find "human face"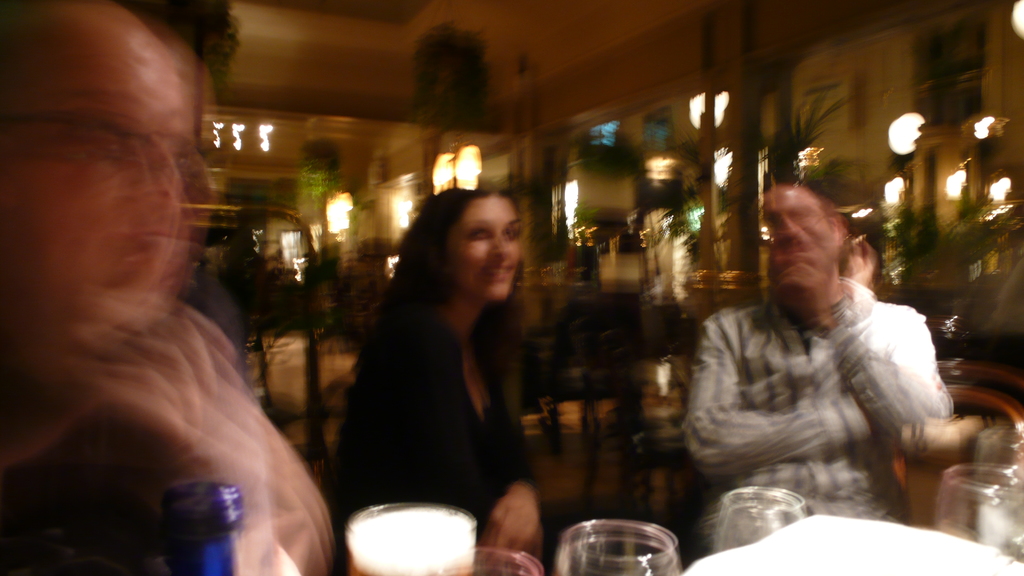
select_region(756, 177, 828, 263)
